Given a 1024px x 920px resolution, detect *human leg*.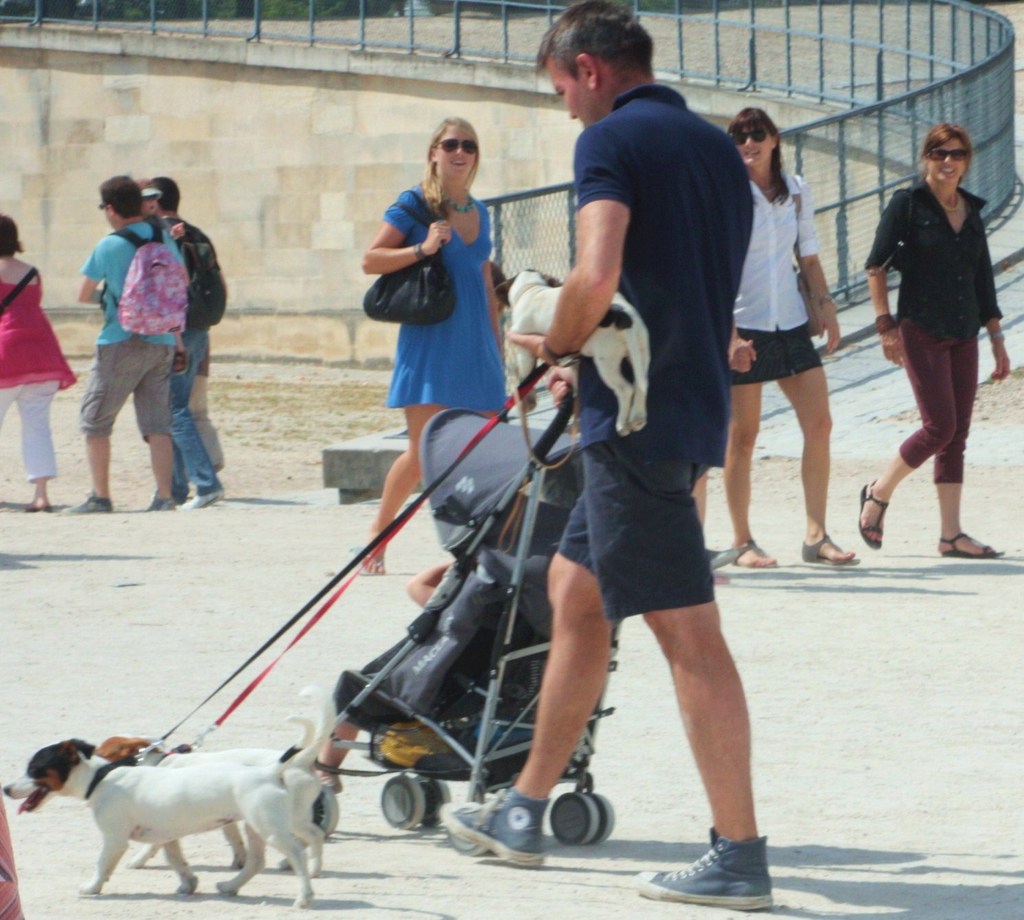
Rect(305, 662, 400, 792).
